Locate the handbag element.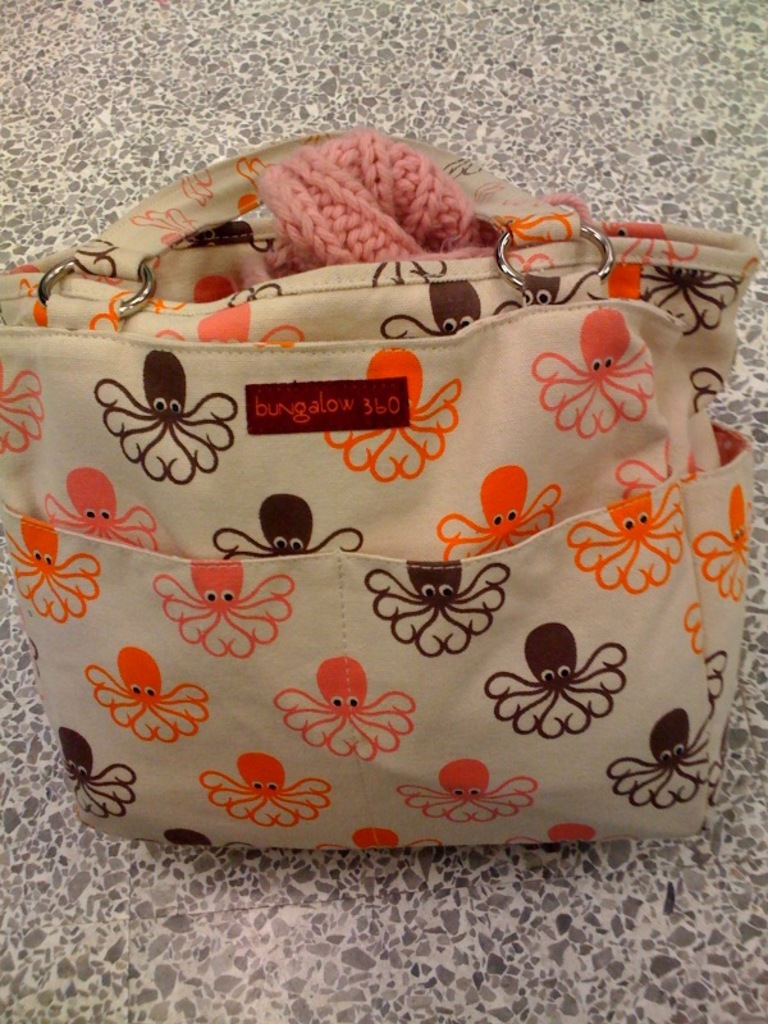
Element bbox: x1=0 y1=128 x2=767 y2=845.
